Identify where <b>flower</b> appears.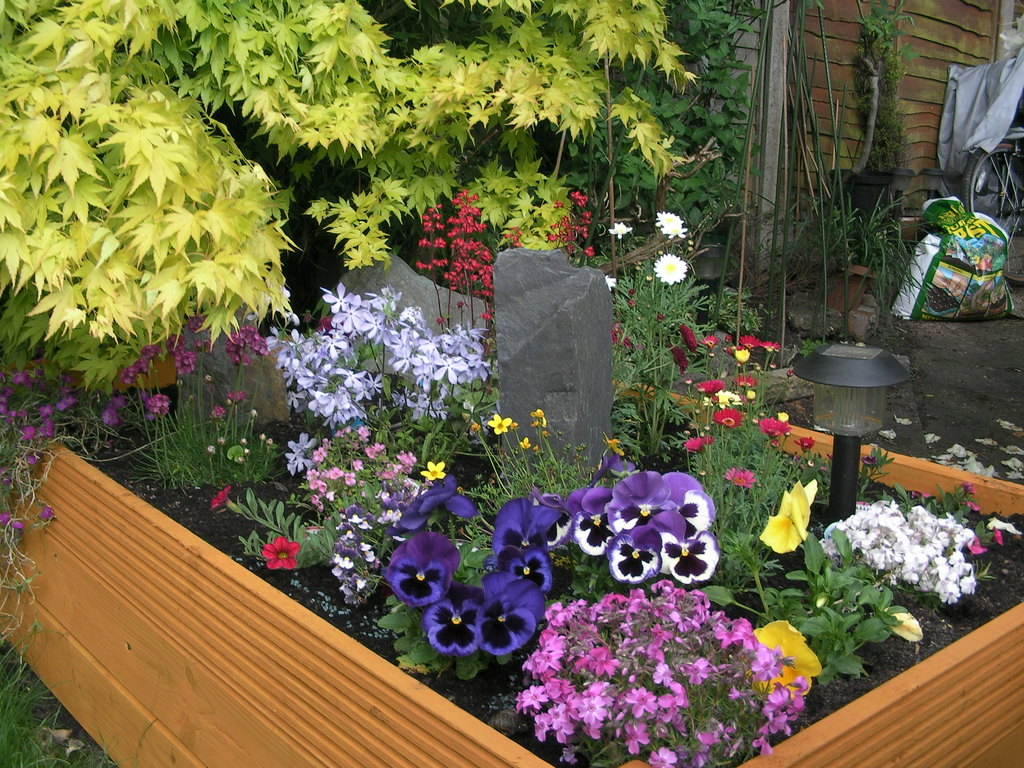
Appears at bbox=[713, 406, 746, 426].
